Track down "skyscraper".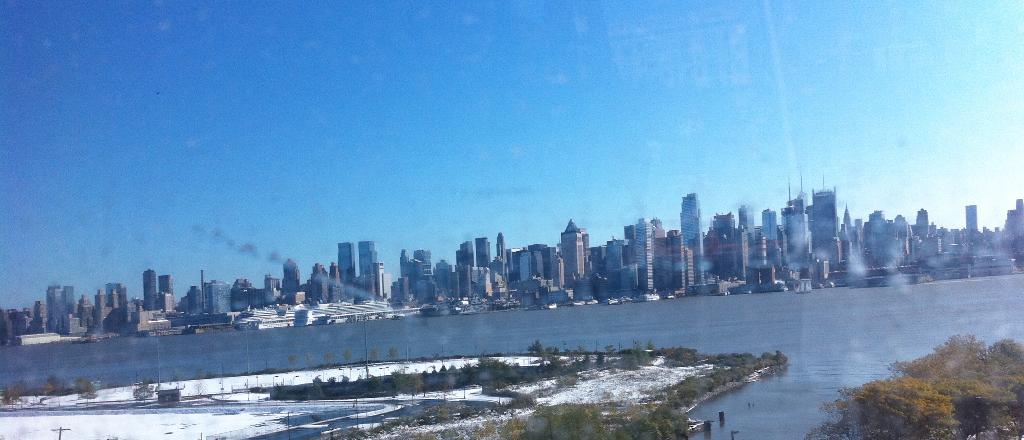
Tracked to BBox(682, 195, 706, 286).
